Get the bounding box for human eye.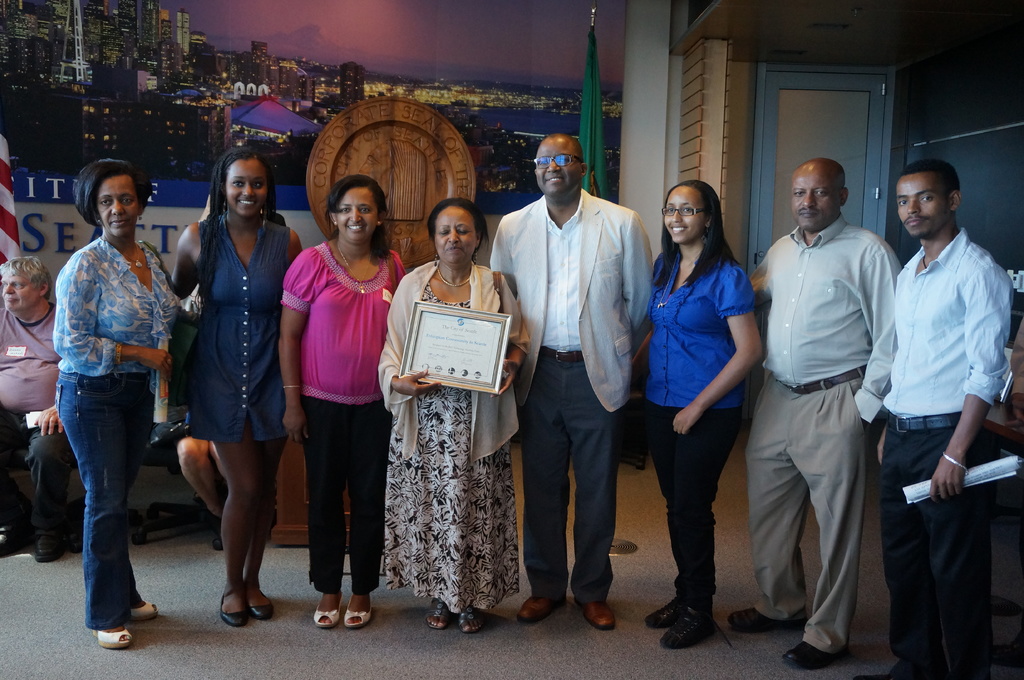
BBox(540, 159, 548, 166).
